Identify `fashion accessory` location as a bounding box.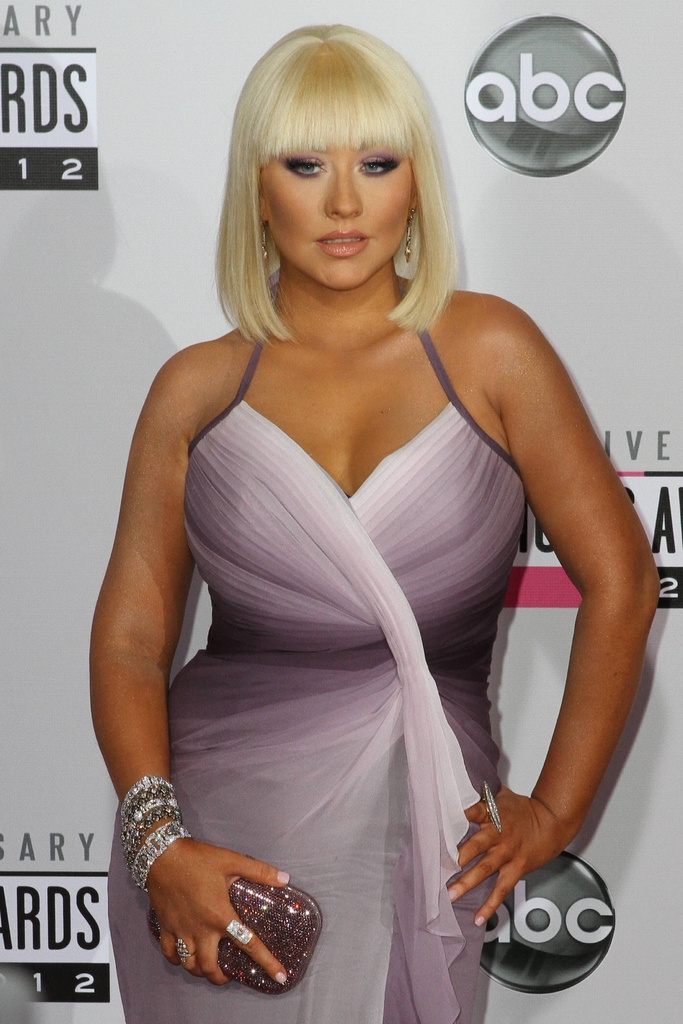
box(144, 856, 326, 1000).
